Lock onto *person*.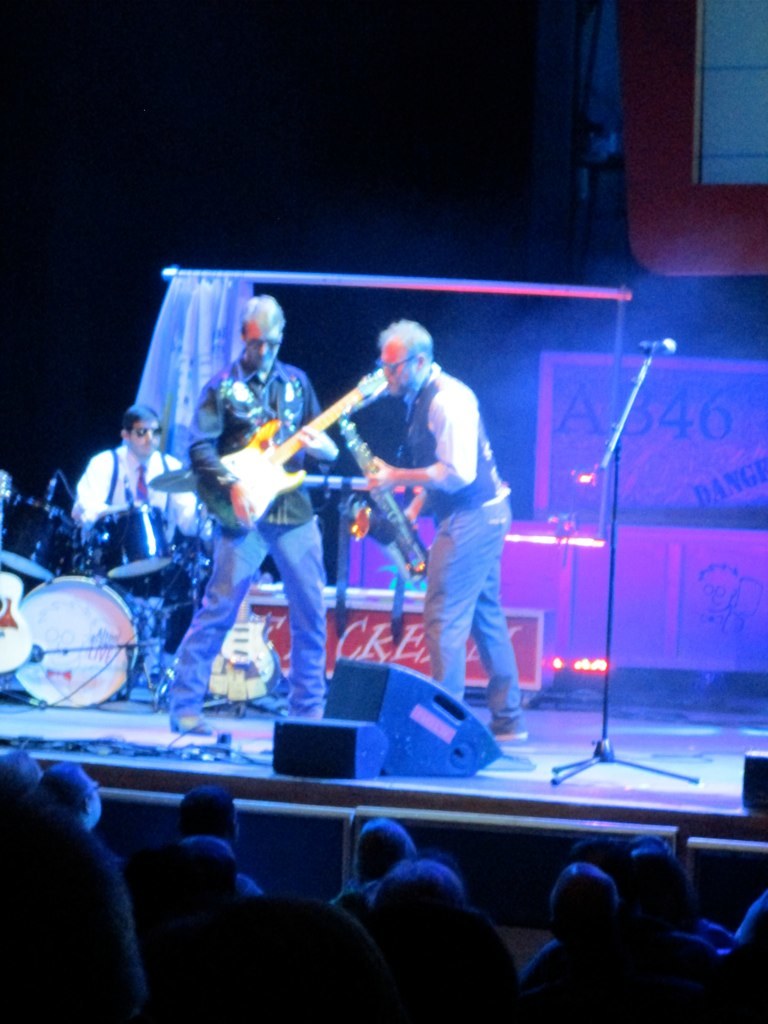
Locked: Rect(367, 318, 530, 743).
